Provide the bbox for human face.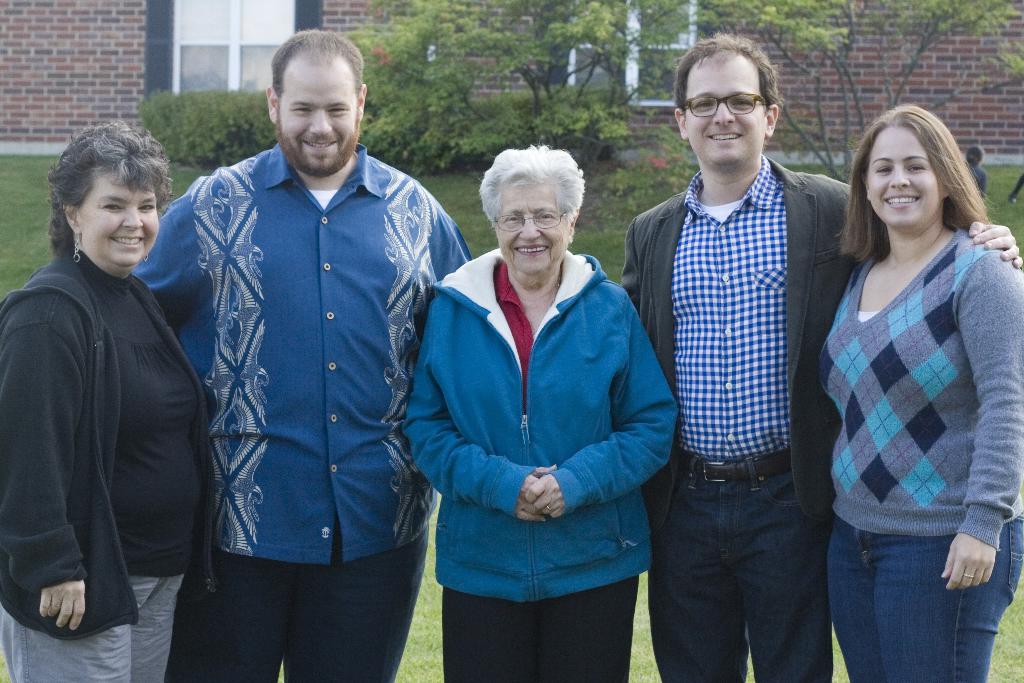
detection(686, 53, 766, 168).
